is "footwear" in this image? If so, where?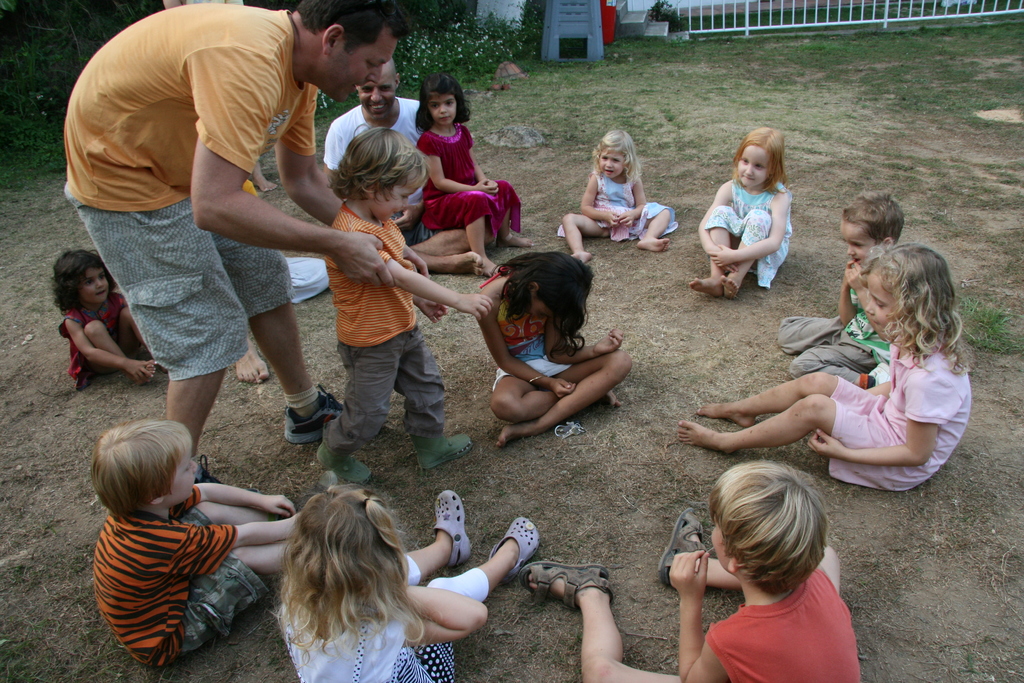
Yes, at pyautogui.locateOnScreen(318, 442, 376, 490).
